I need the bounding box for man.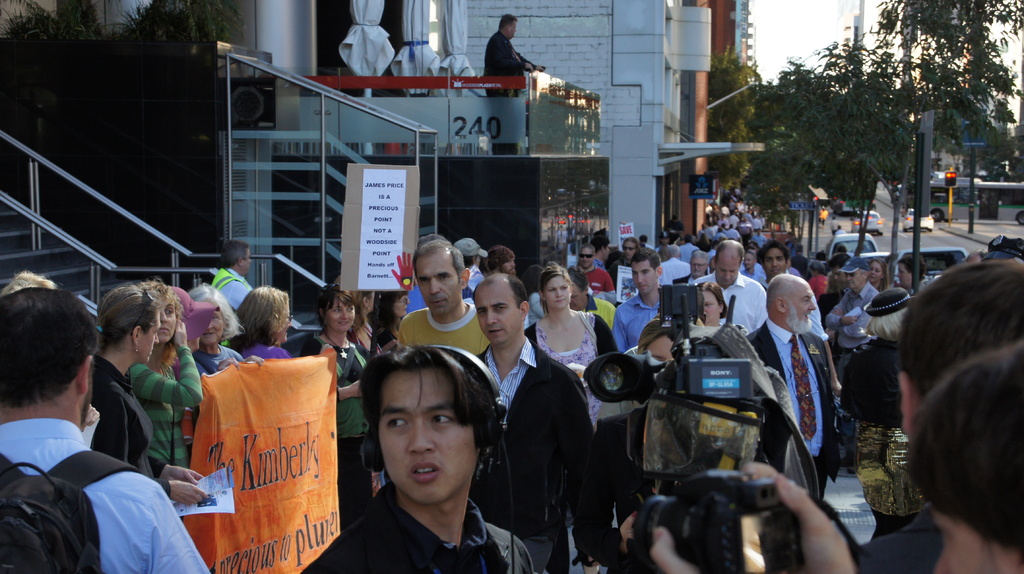
Here it is: 482/13/547/157.
